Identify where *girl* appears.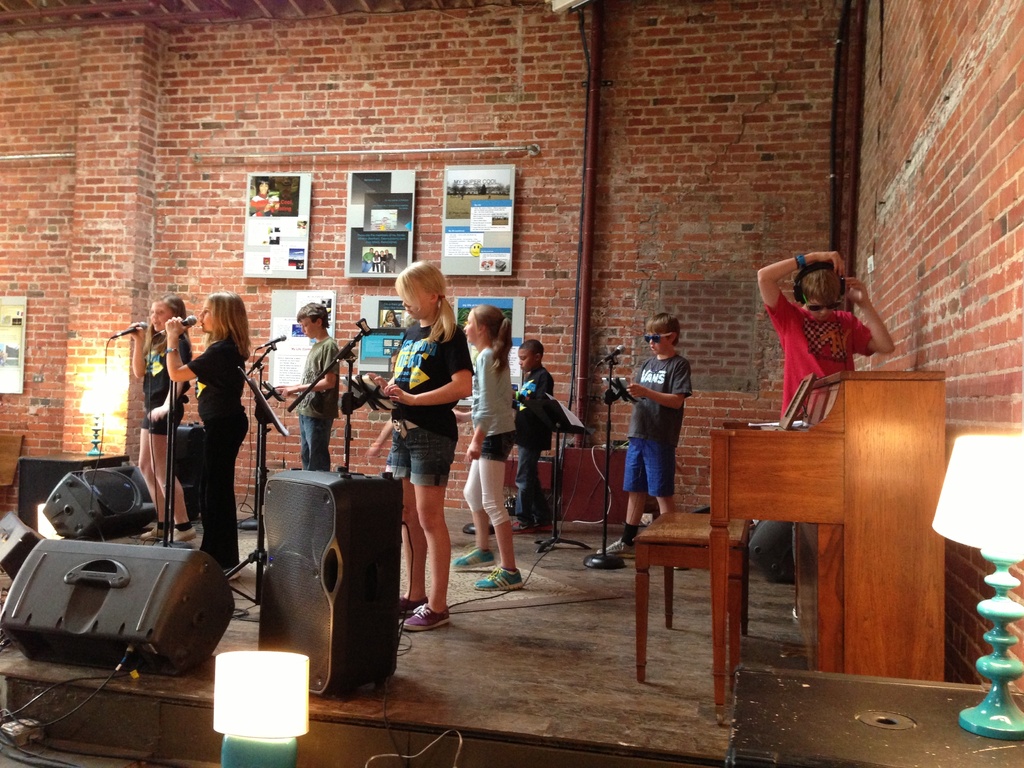
Appears at {"x1": 369, "y1": 262, "x2": 472, "y2": 632}.
